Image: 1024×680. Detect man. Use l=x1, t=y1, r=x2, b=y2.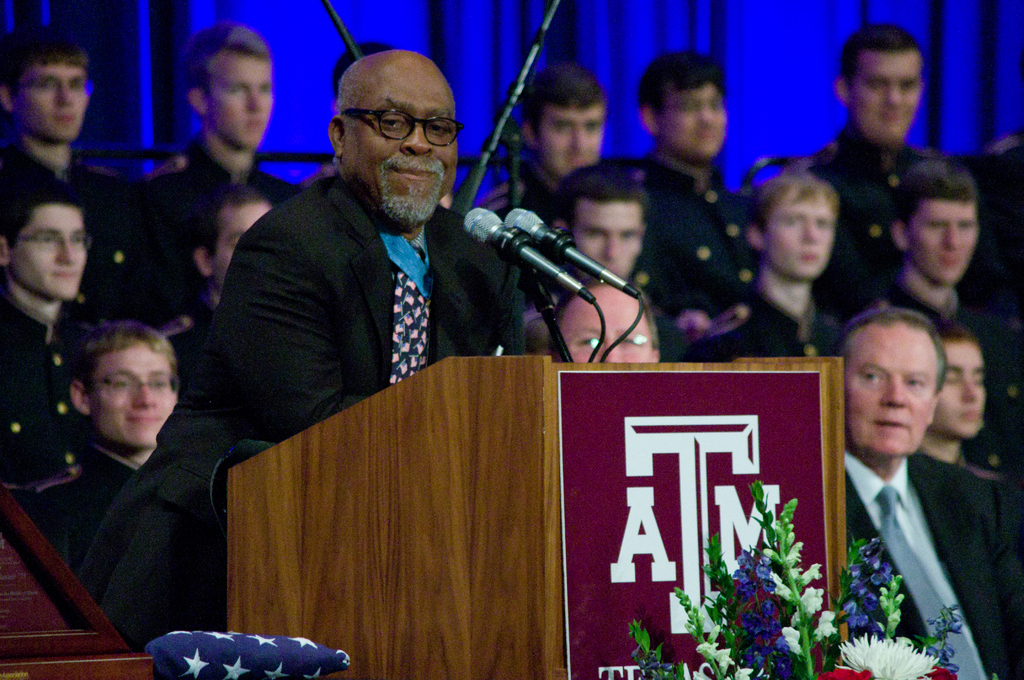
l=0, t=35, r=148, b=245.
